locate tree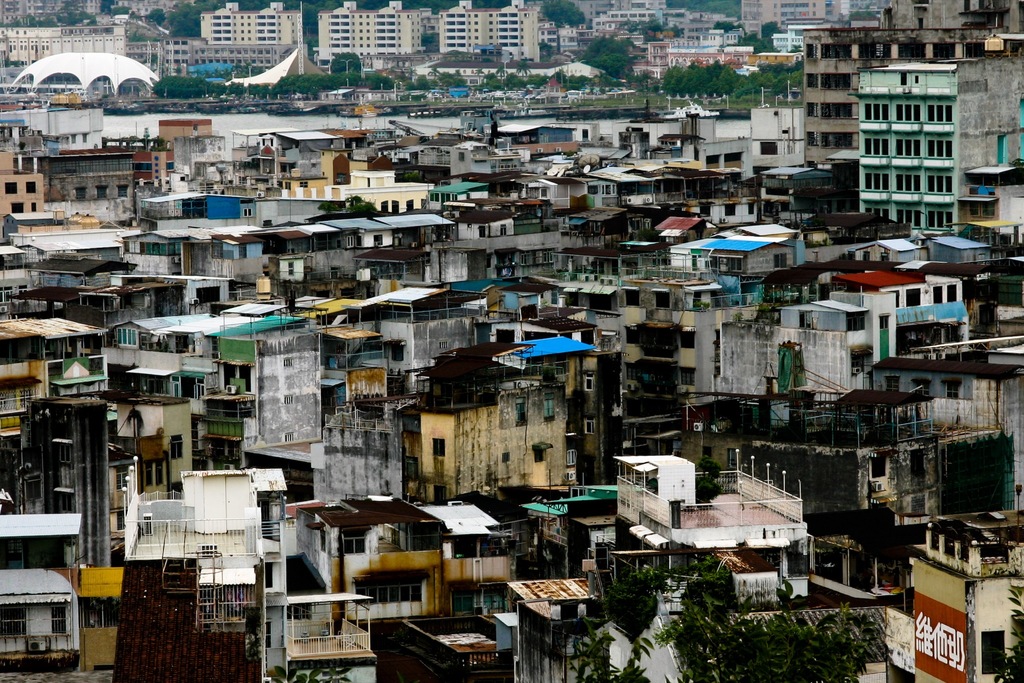
(419, 24, 444, 55)
